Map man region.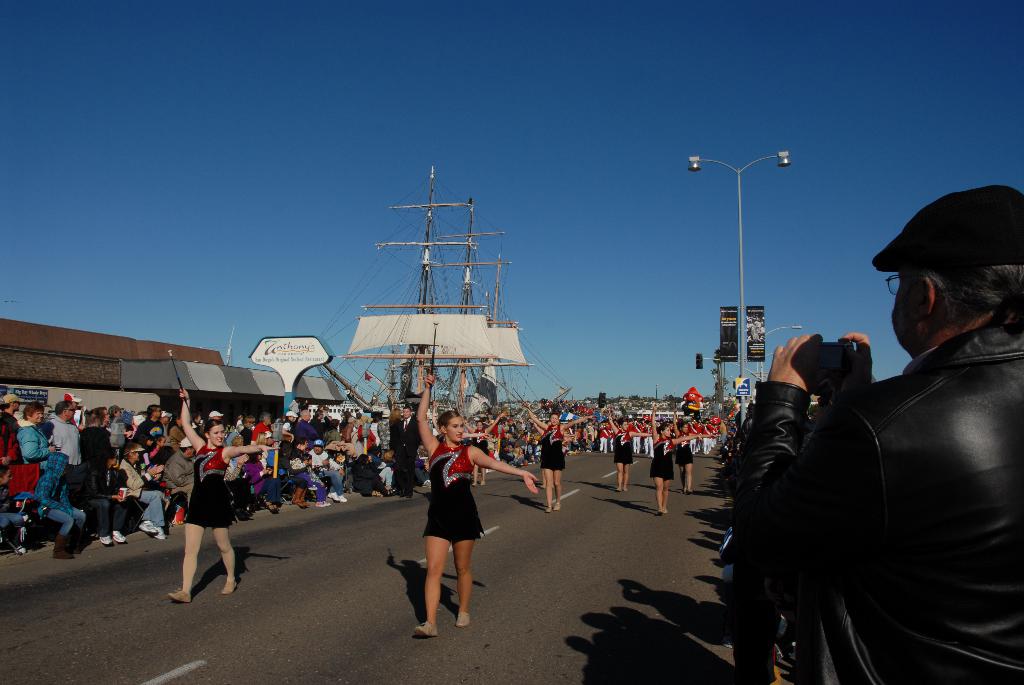
Mapped to 12,398,59,487.
